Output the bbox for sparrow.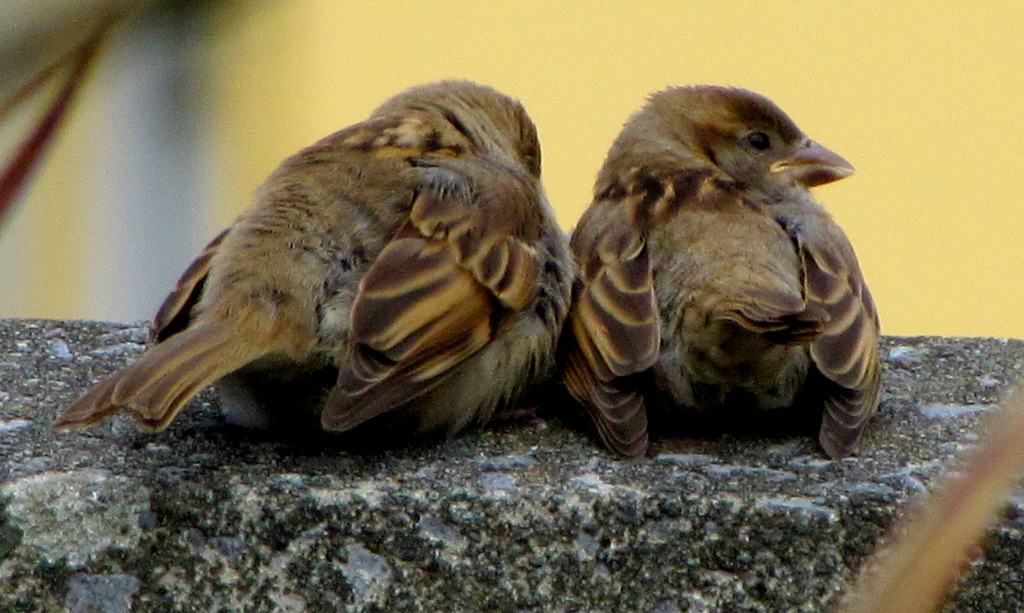
571,79,881,455.
